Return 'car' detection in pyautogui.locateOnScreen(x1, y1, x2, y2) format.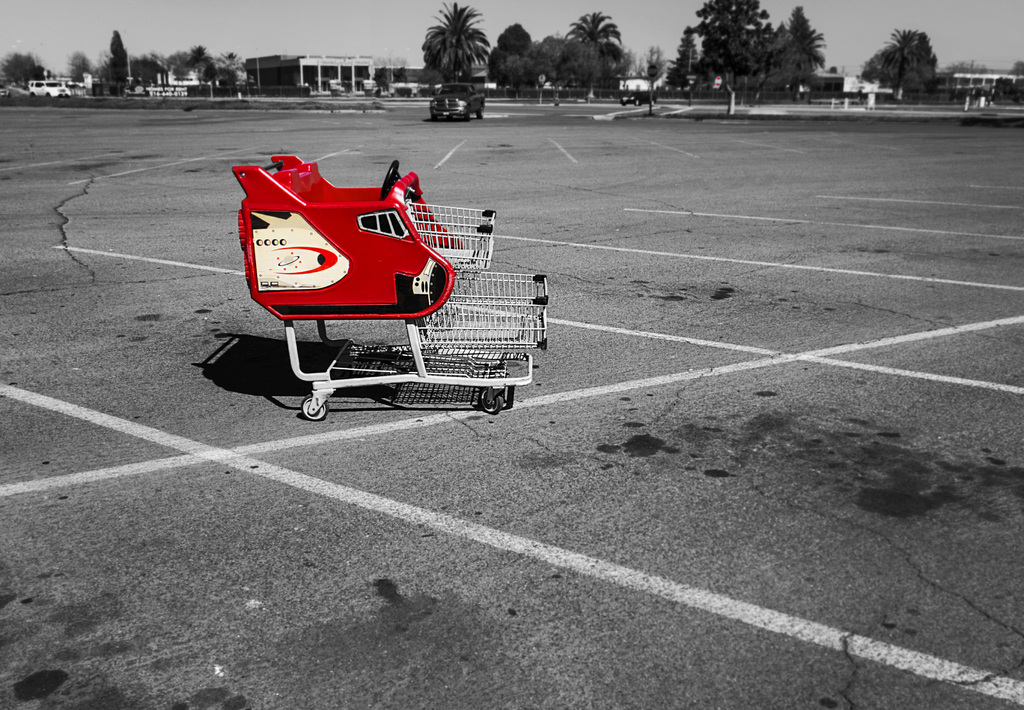
pyautogui.locateOnScreen(431, 83, 484, 123).
